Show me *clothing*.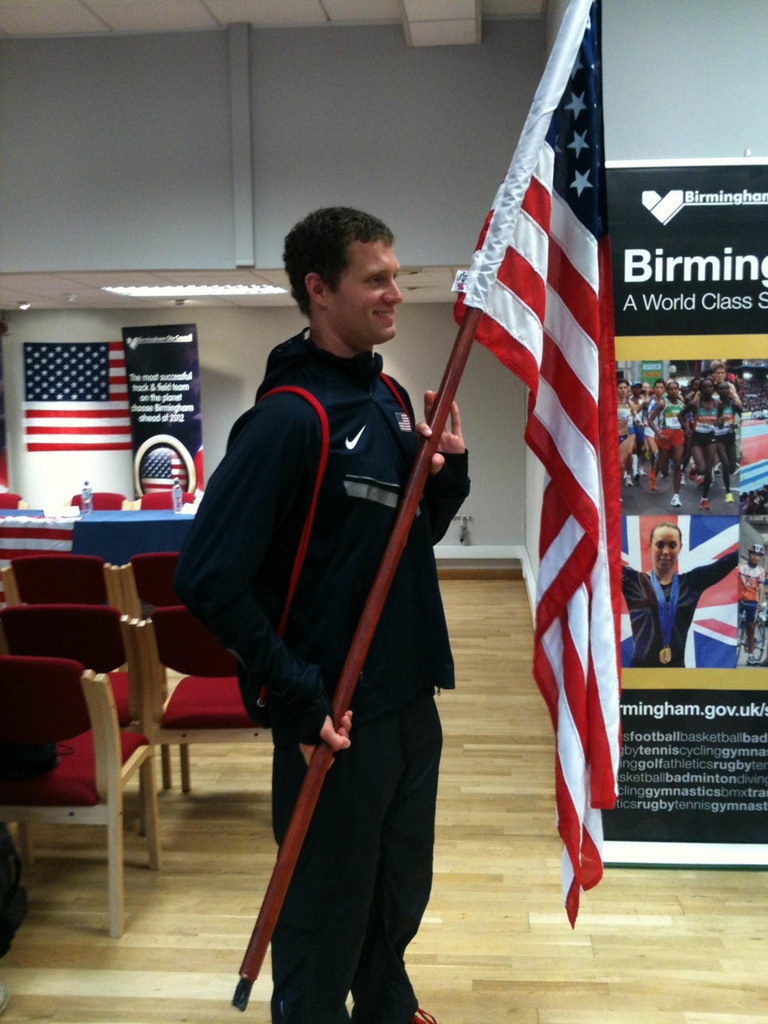
*clothing* is here: <region>615, 549, 746, 669</region>.
